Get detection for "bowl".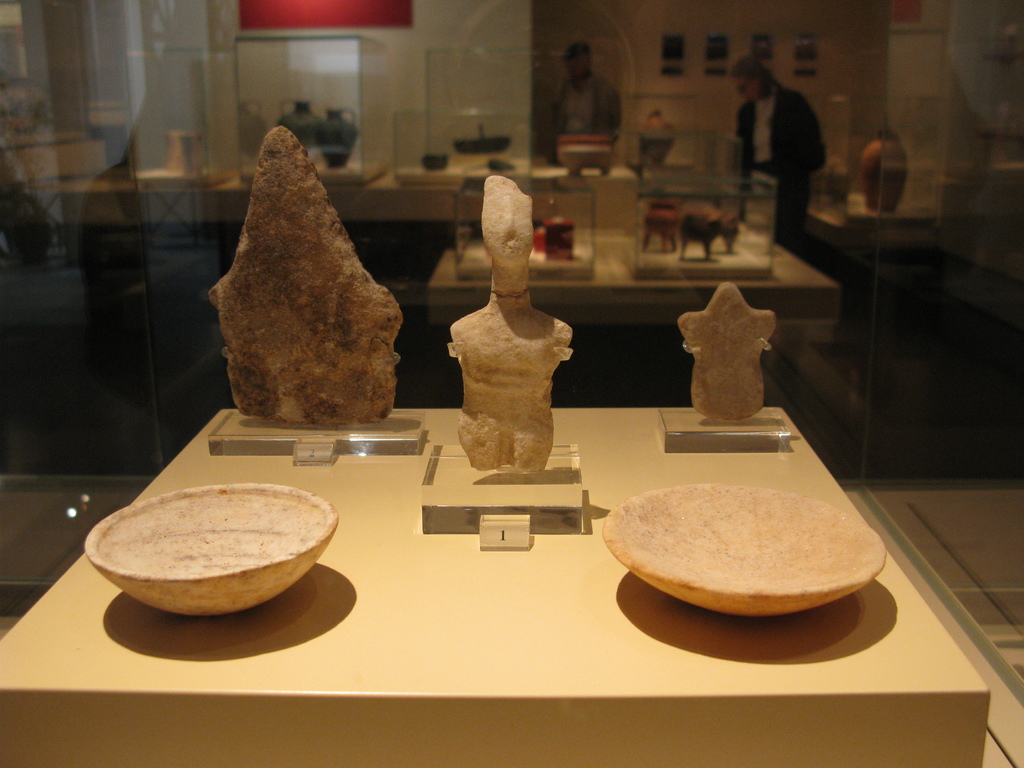
Detection: Rect(602, 483, 887, 621).
